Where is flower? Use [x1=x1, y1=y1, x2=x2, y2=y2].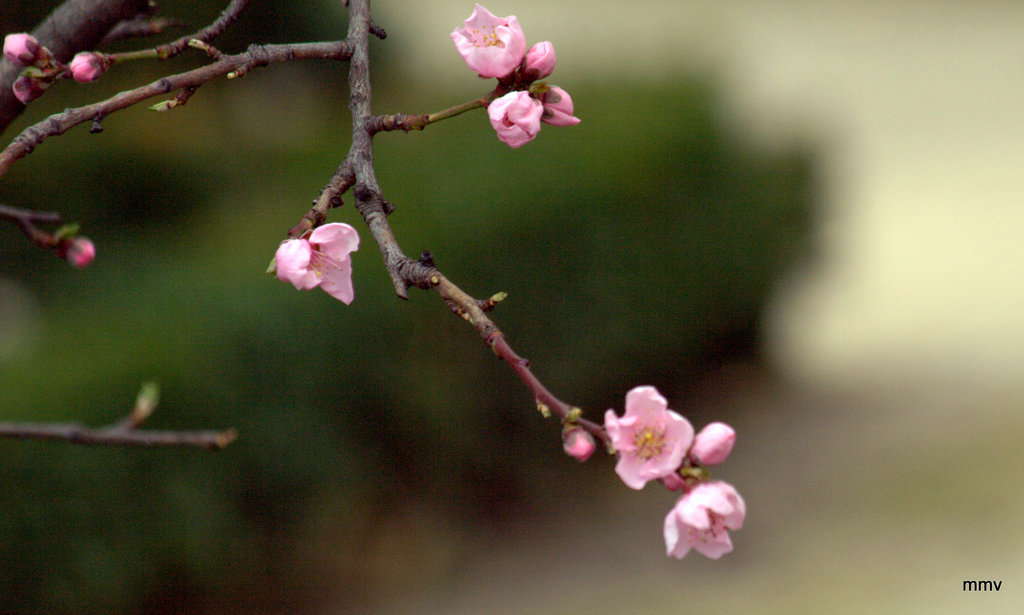
[x1=688, y1=424, x2=735, y2=459].
